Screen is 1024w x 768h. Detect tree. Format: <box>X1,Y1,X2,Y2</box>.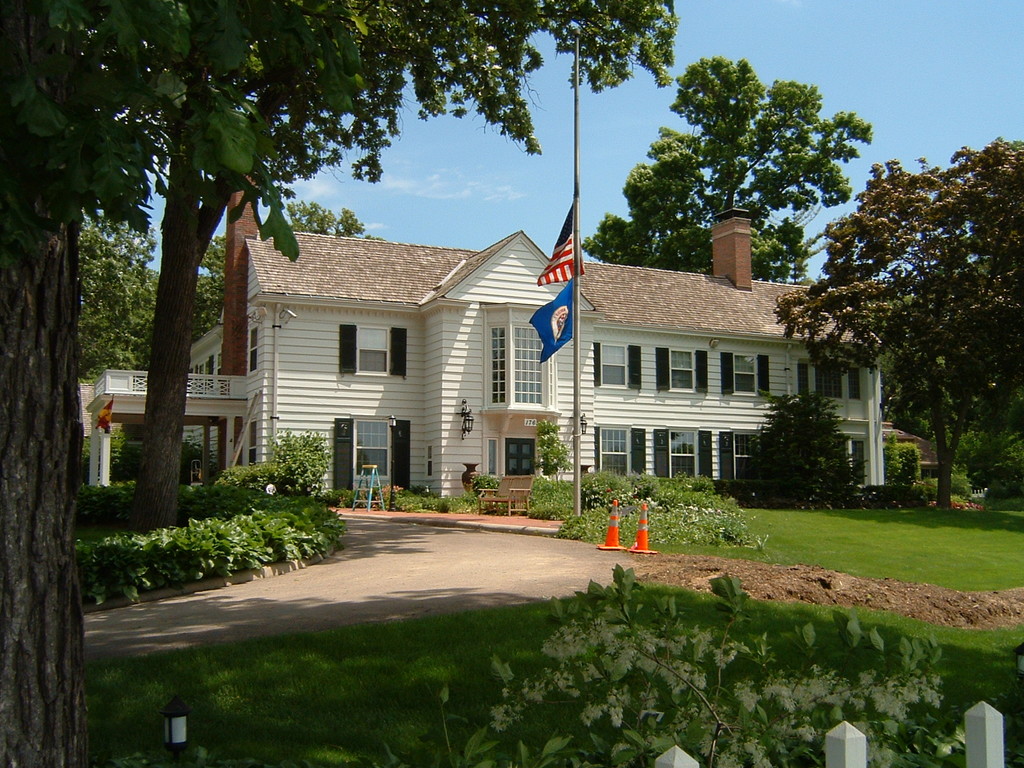
<box>110,0,682,532</box>.
